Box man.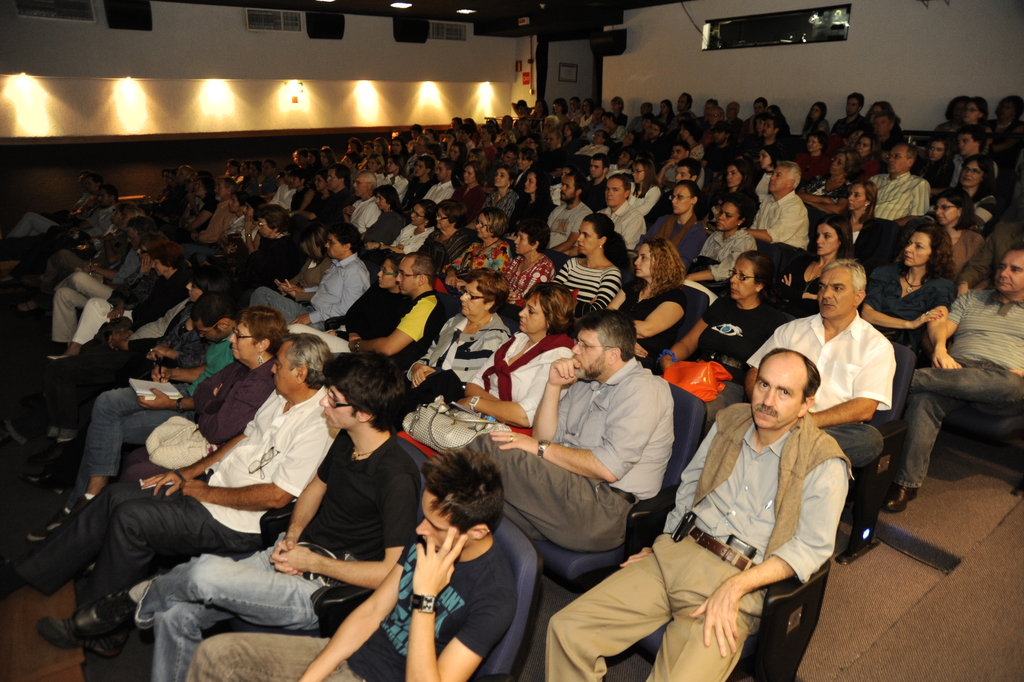
253,229,367,325.
